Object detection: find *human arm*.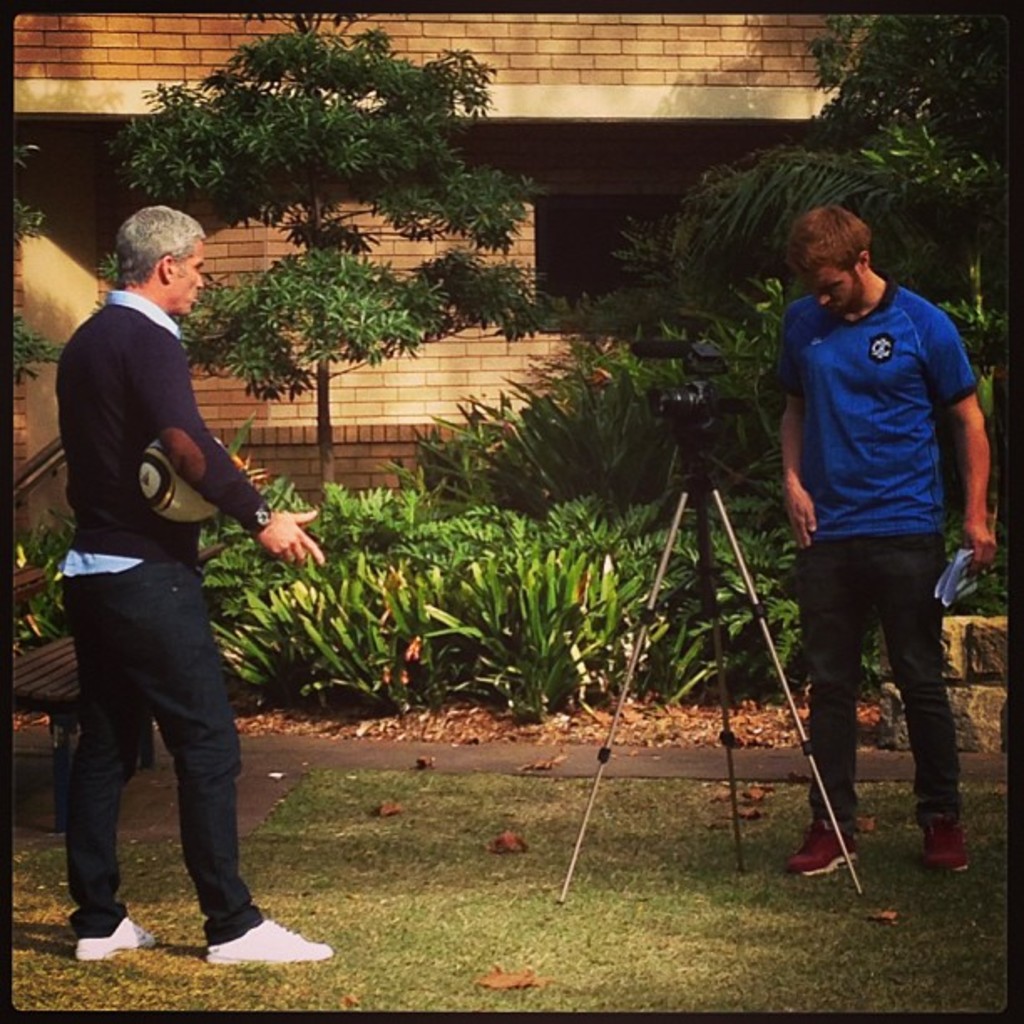
box(929, 310, 996, 574).
